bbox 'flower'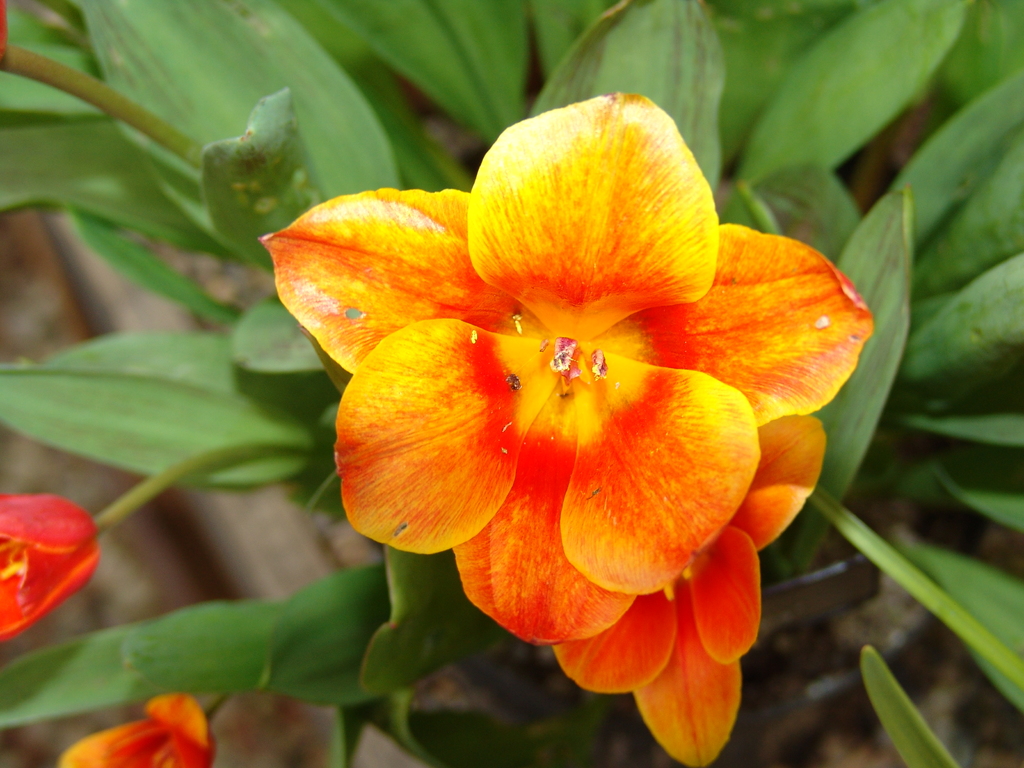
(290,71,866,678)
